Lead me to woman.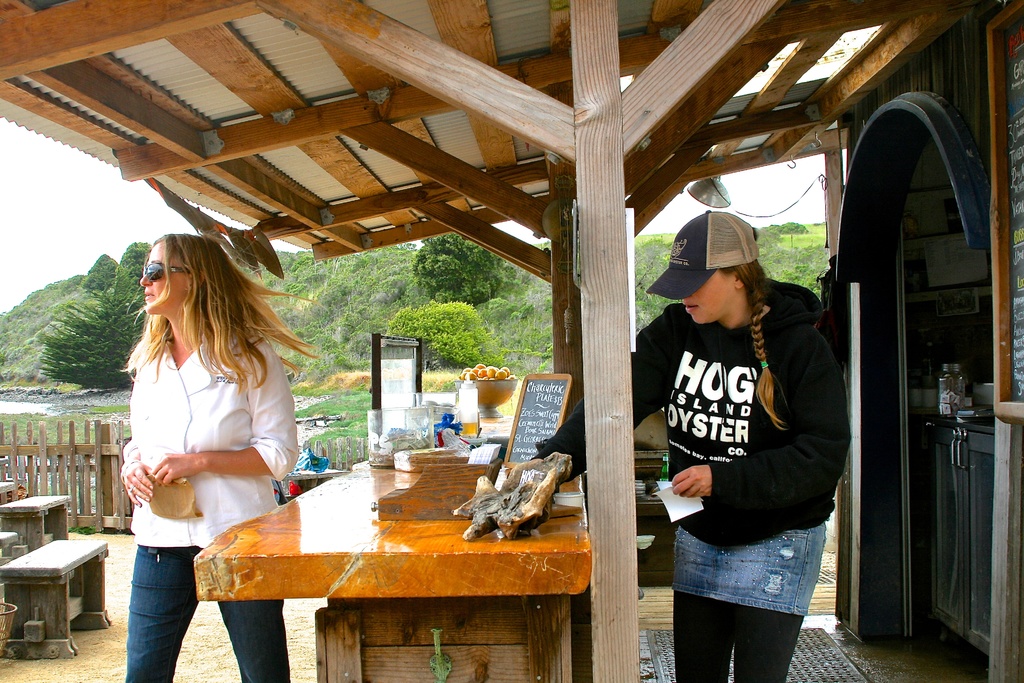
Lead to [x1=106, y1=215, x2=312, y2=666].
